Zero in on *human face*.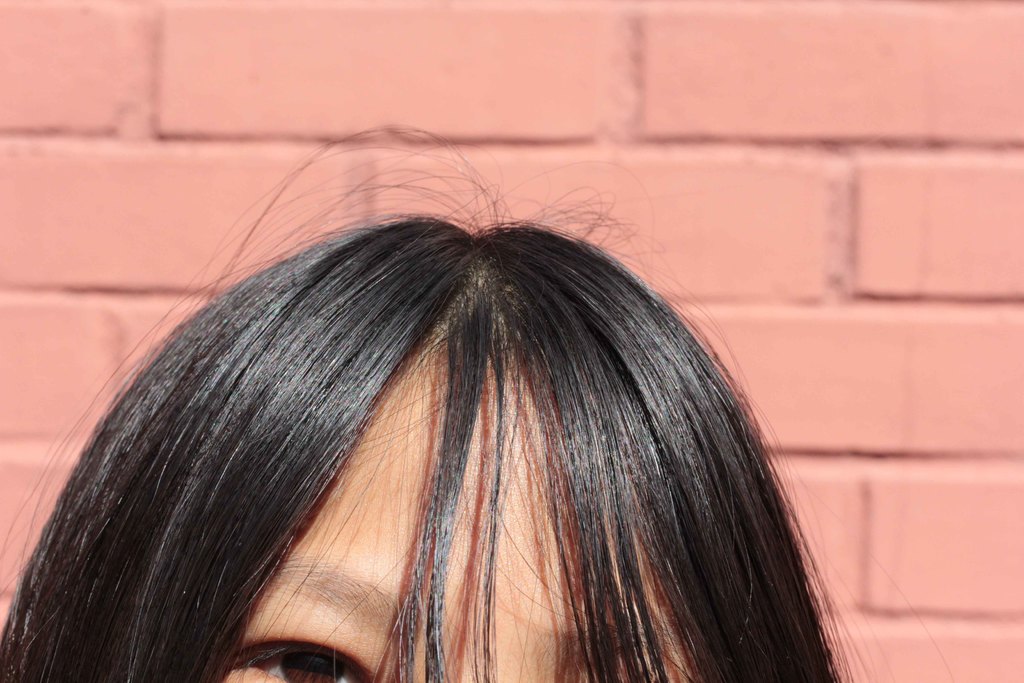
Zeroed in: (left=219, top=334, right=725, bottom=682).
